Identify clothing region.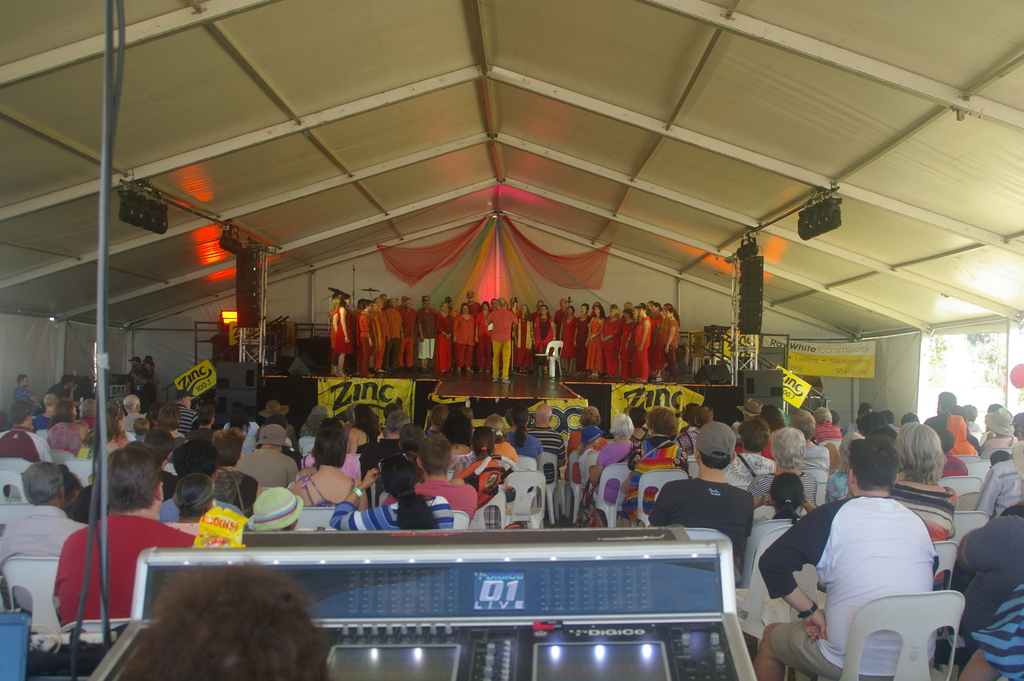
Region: bbox=(122, 407, 145, 434).
